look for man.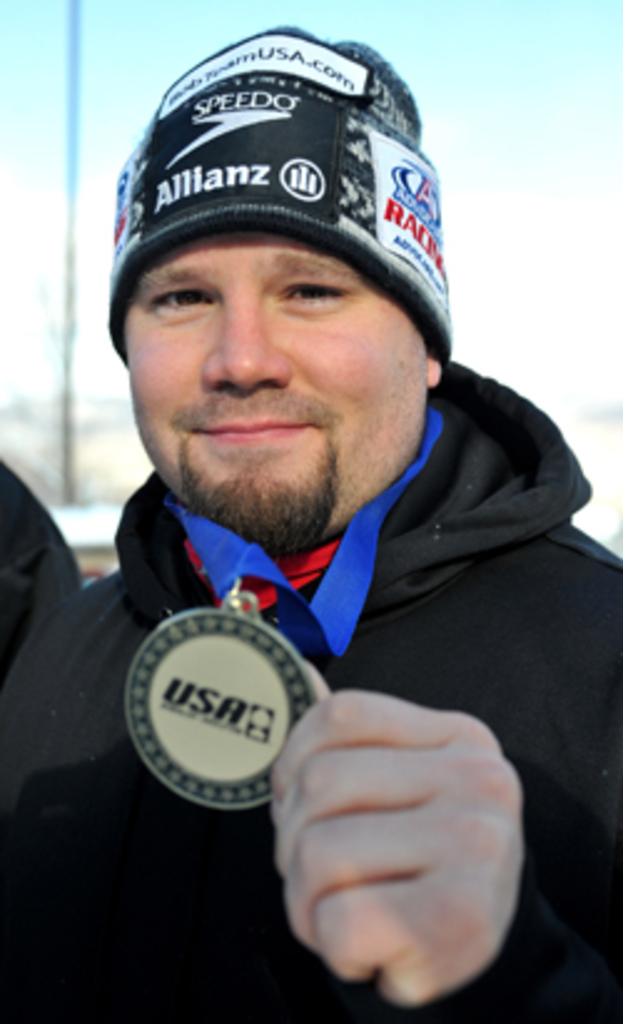
Found: 0/25/621/1022.
